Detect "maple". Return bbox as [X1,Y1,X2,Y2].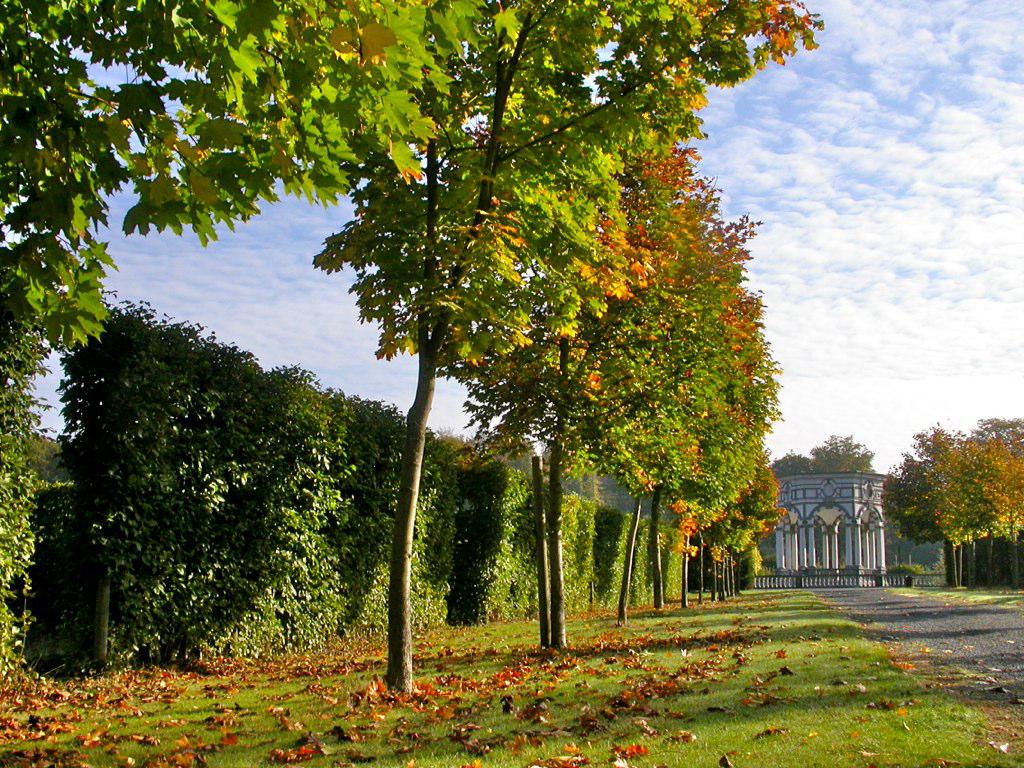
[885,428,978,601].
